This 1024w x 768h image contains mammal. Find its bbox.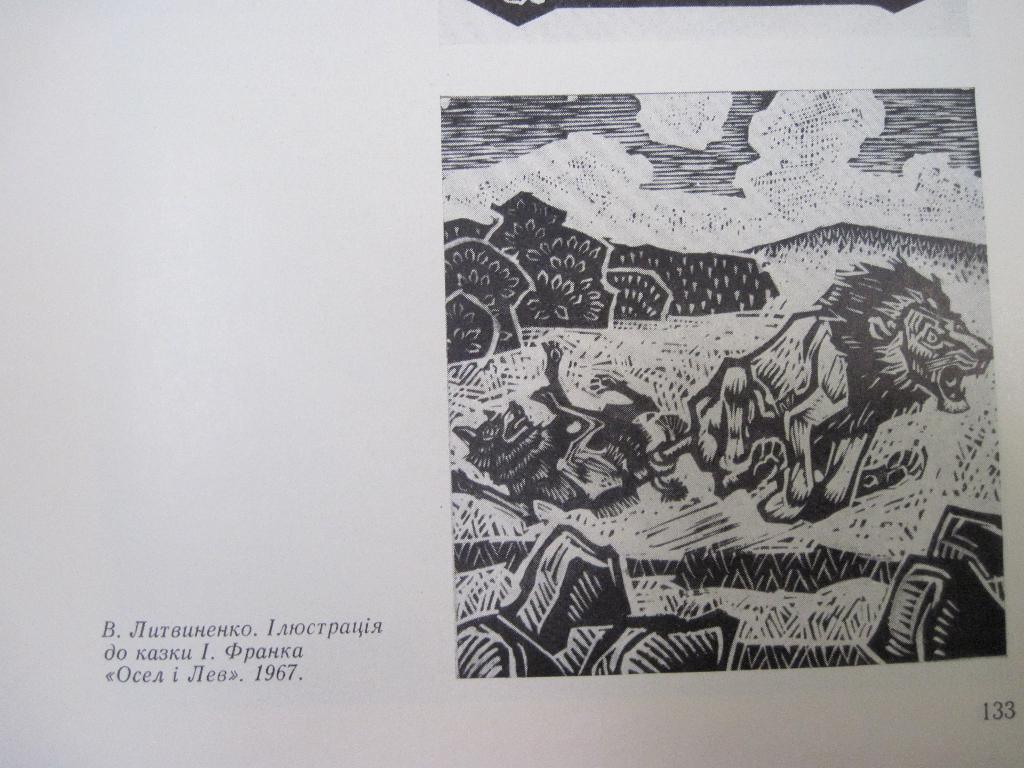
x1=447, y1=340, x2=689, y2=522.
